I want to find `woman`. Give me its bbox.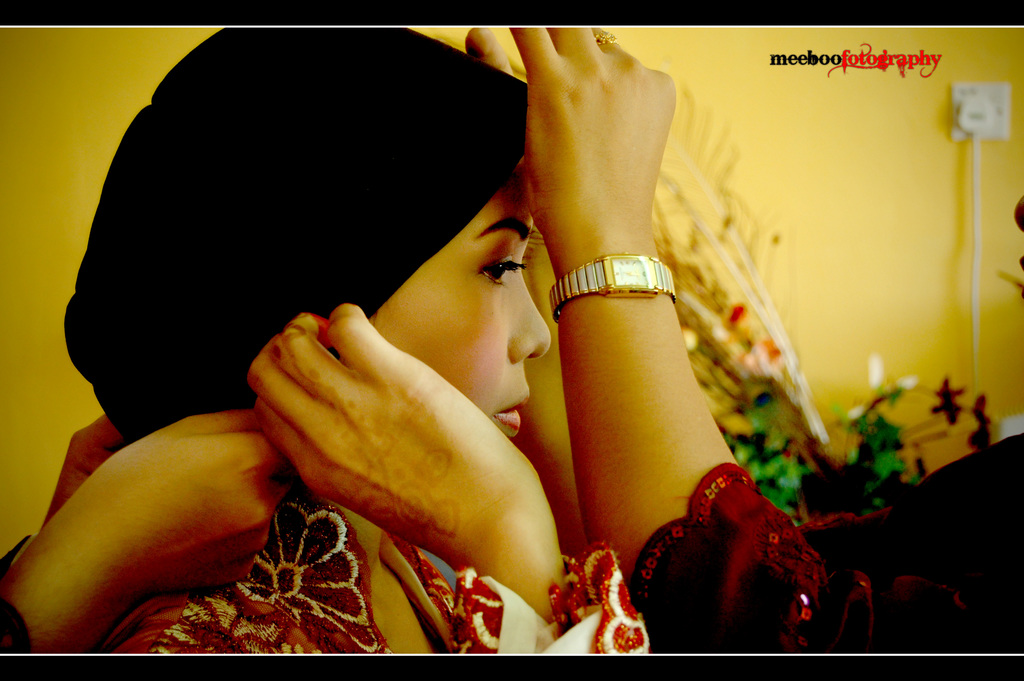
rect(1, 20, 600, 657).
